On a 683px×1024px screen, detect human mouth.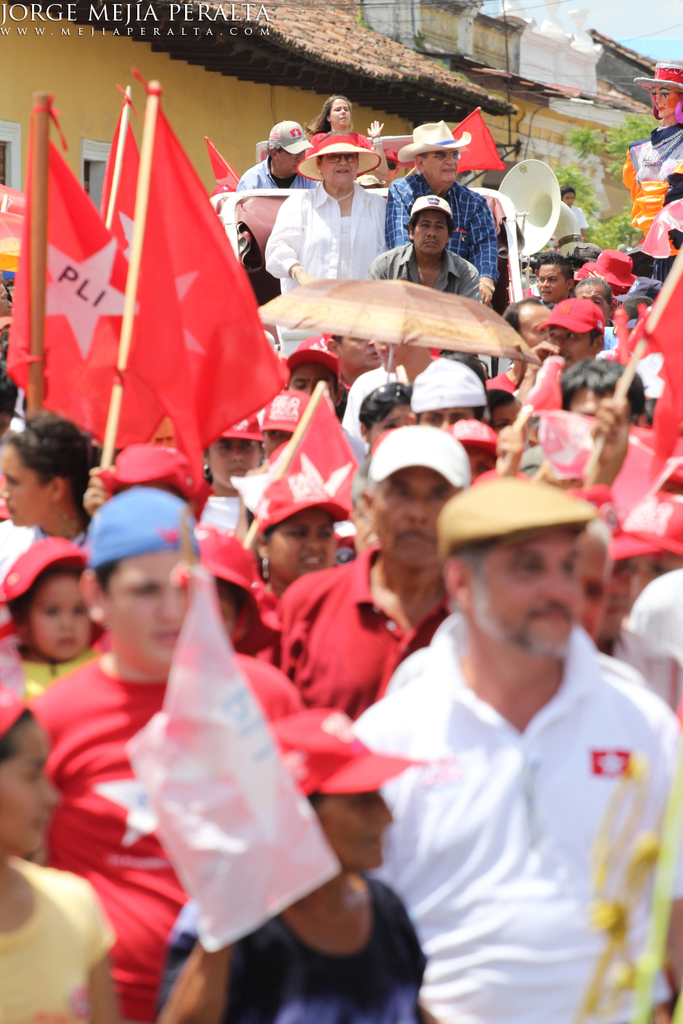
crop(527, 608, 573, 629).
